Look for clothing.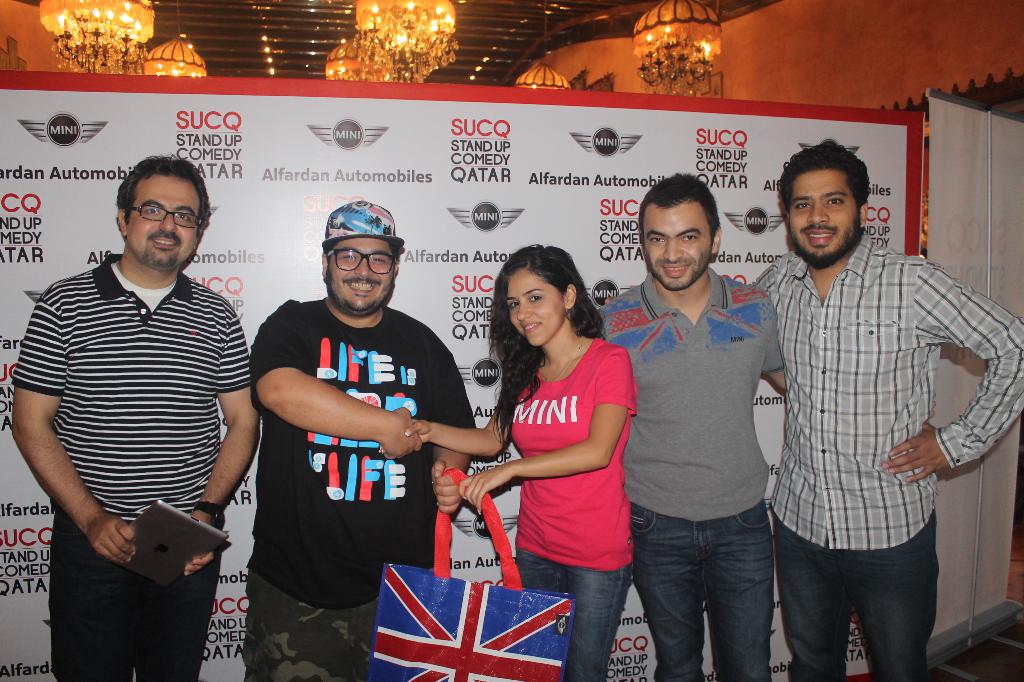
Found: x1=249, y1=295, x2=480, y2=681.
